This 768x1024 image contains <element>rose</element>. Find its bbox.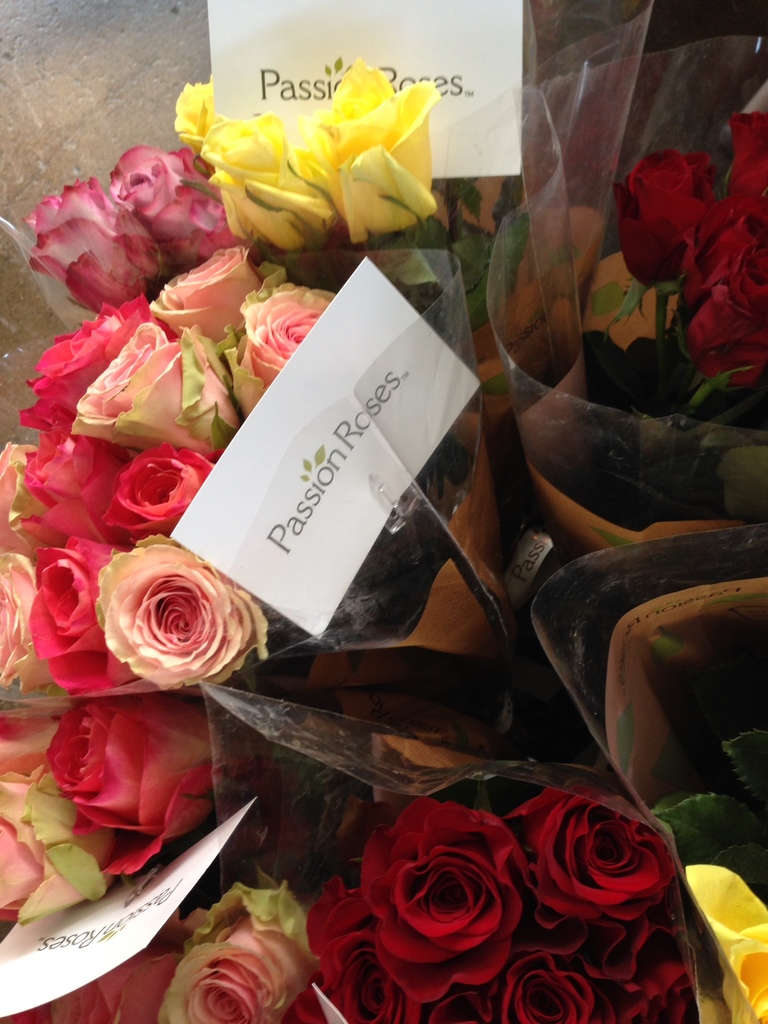
<box>728,106,767,213</box>.
